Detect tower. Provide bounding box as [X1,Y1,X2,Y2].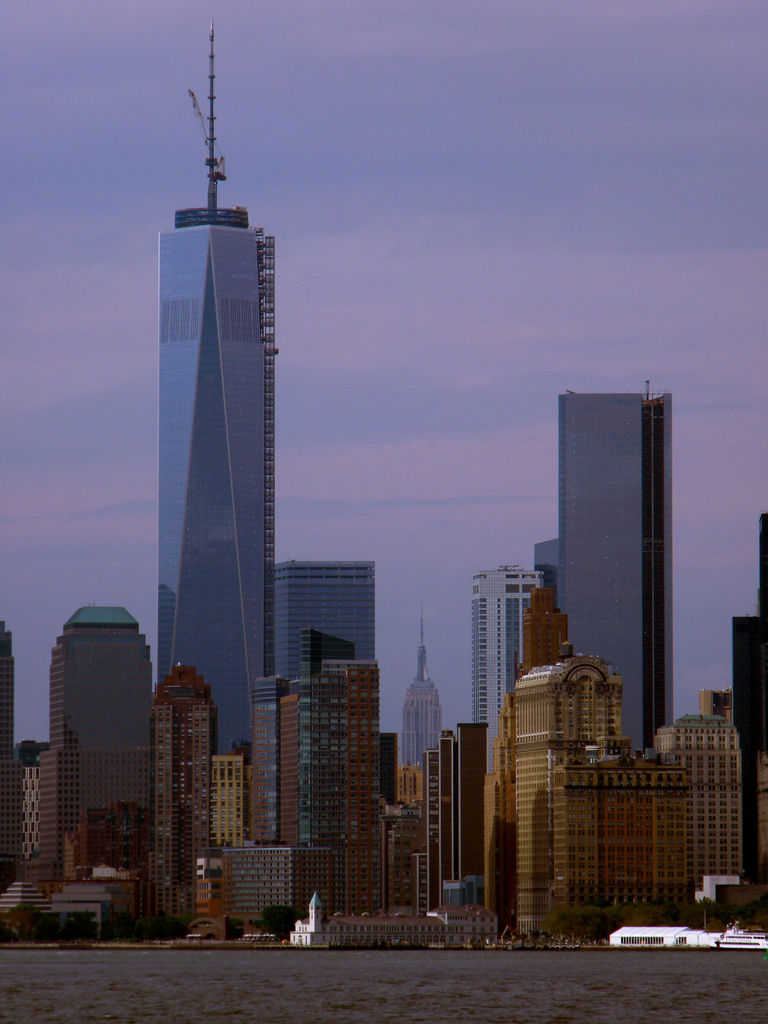
[252,676,282,842].
